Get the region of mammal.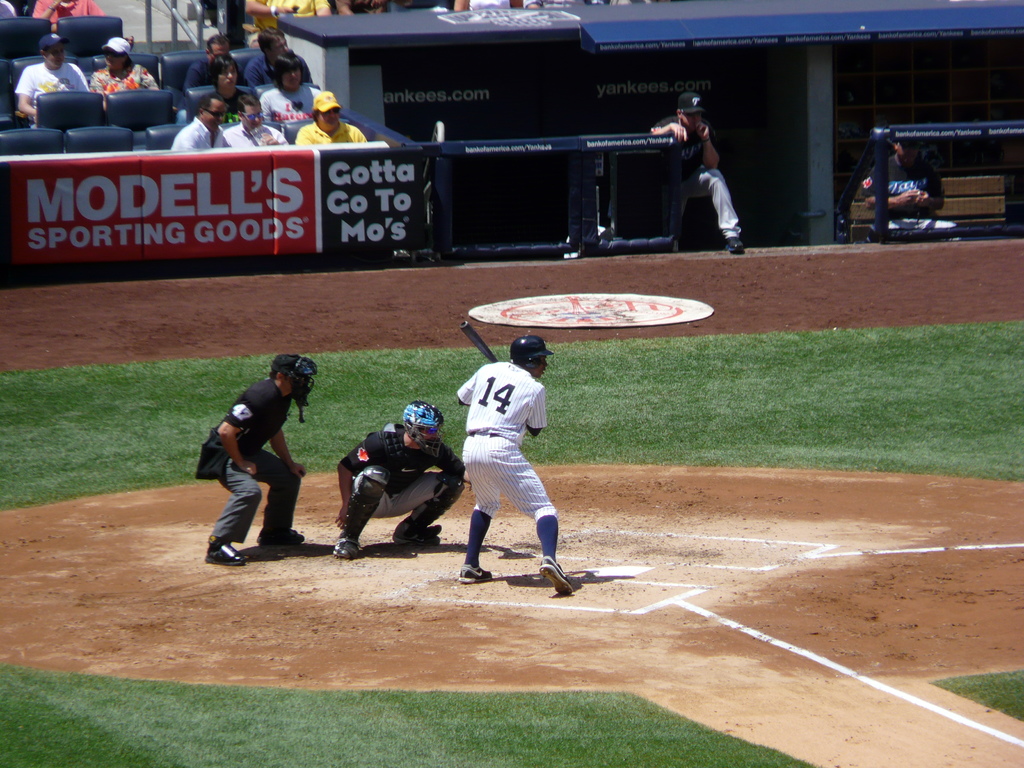
box(33, 0, 102, 38).
